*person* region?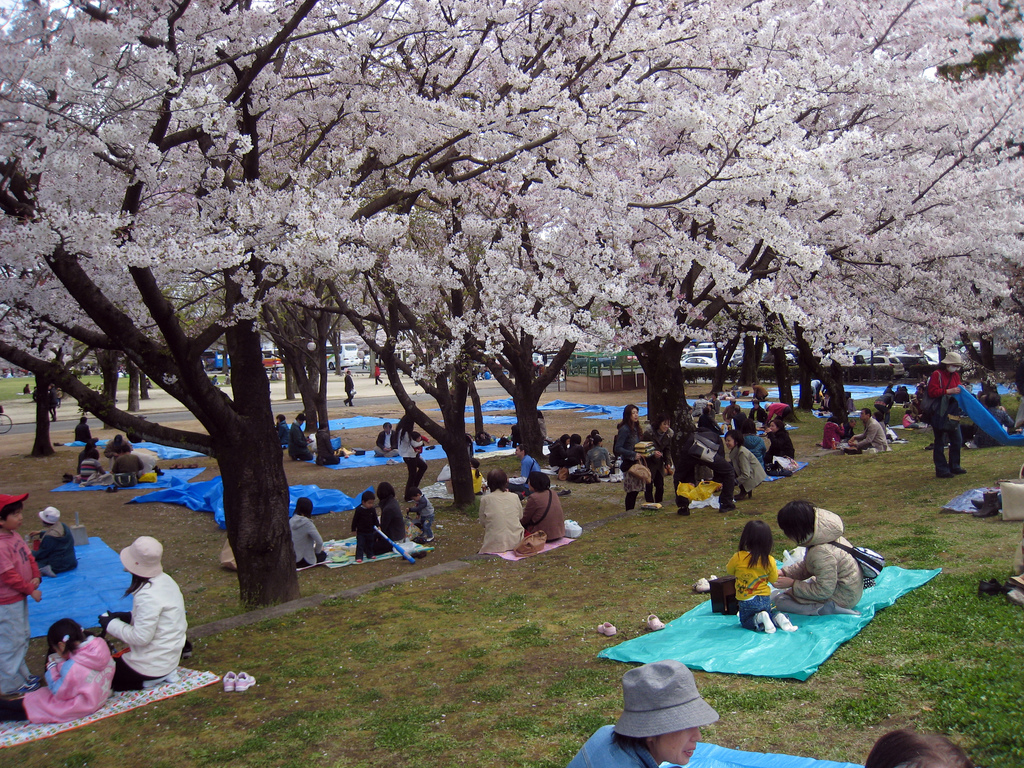
(397,414,428,495)
